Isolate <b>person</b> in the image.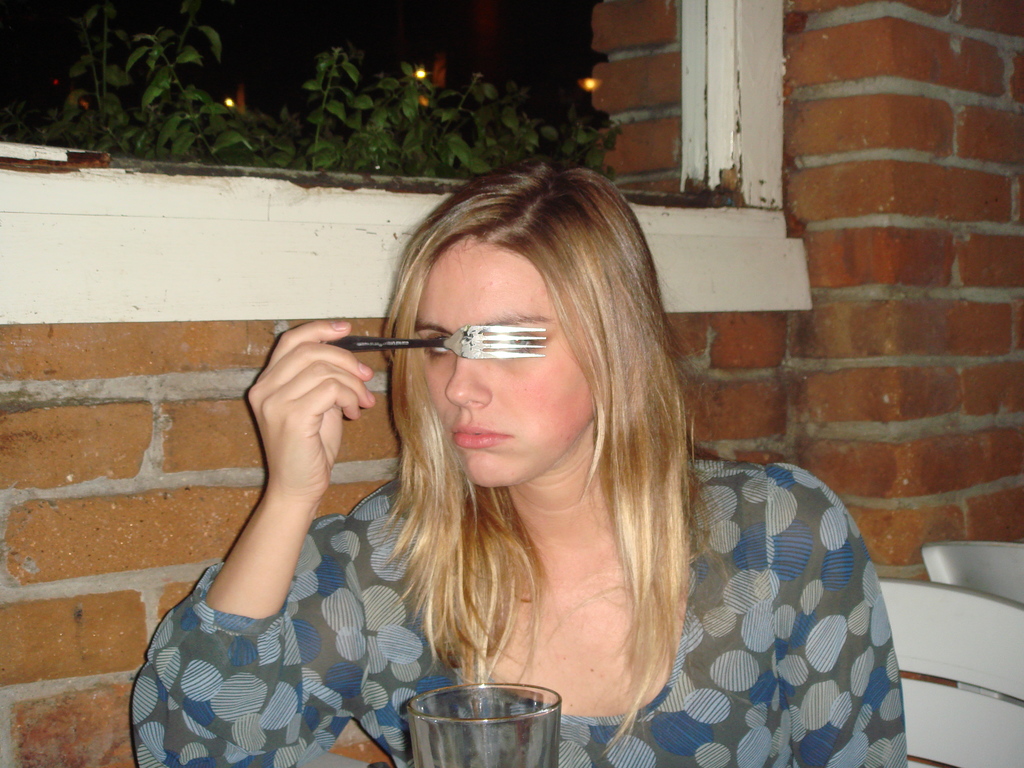
Isolated region: {"left": 129, "top": 161, "right": 906, "bottom": 767}.
